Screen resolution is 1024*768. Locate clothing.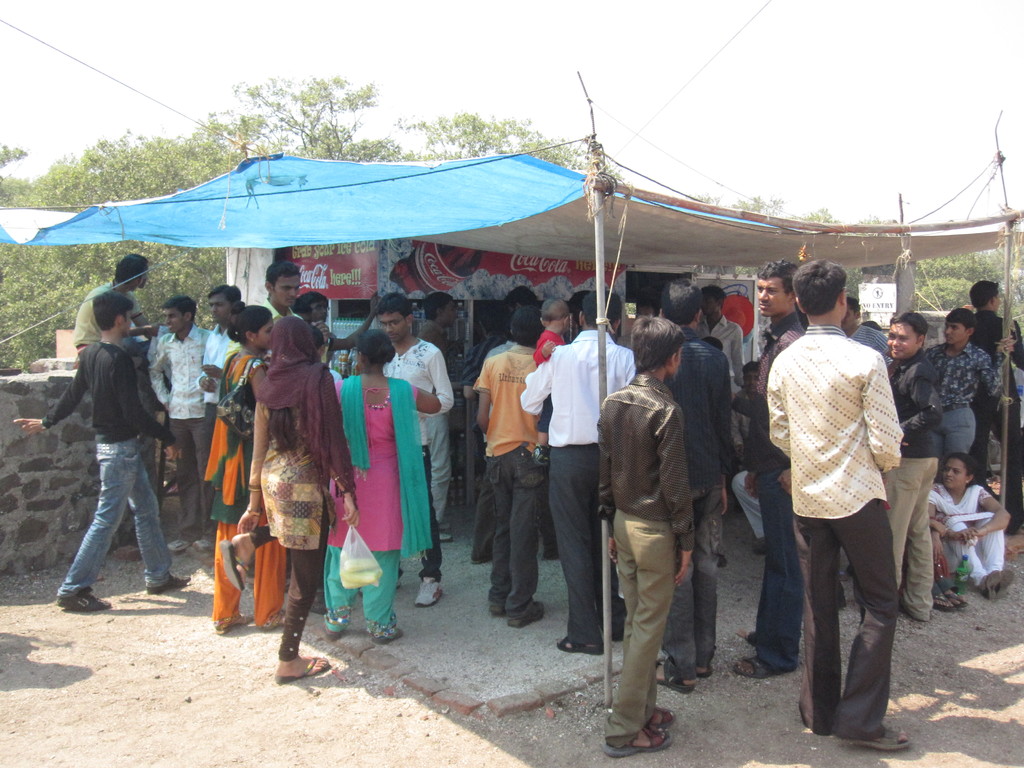
(889, 349, 943, 621).
